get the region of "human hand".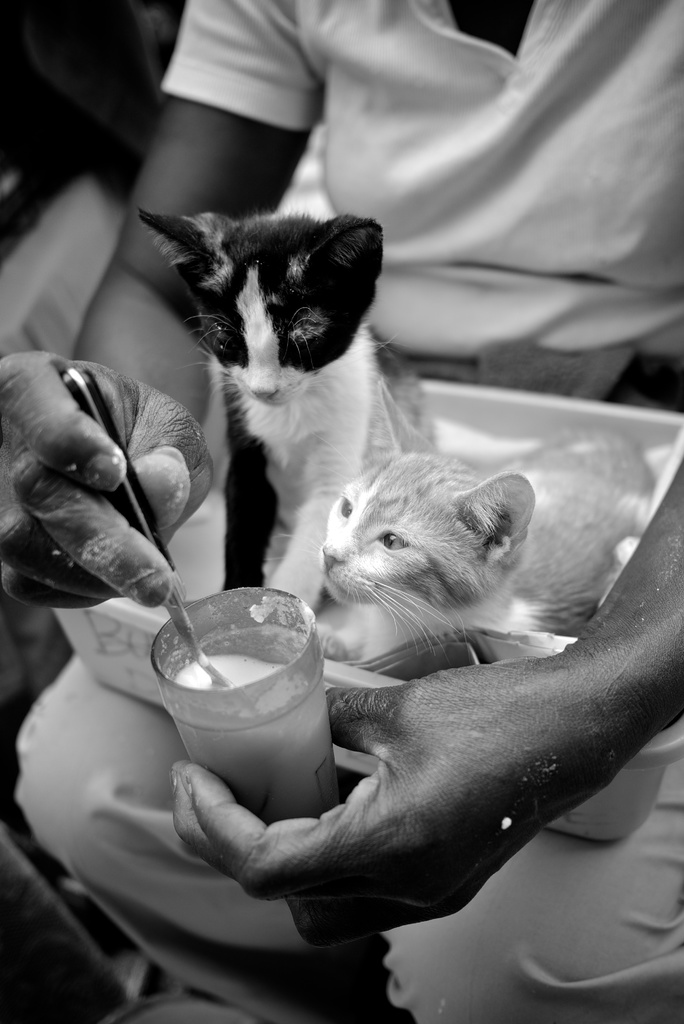
0,351,216,613.
